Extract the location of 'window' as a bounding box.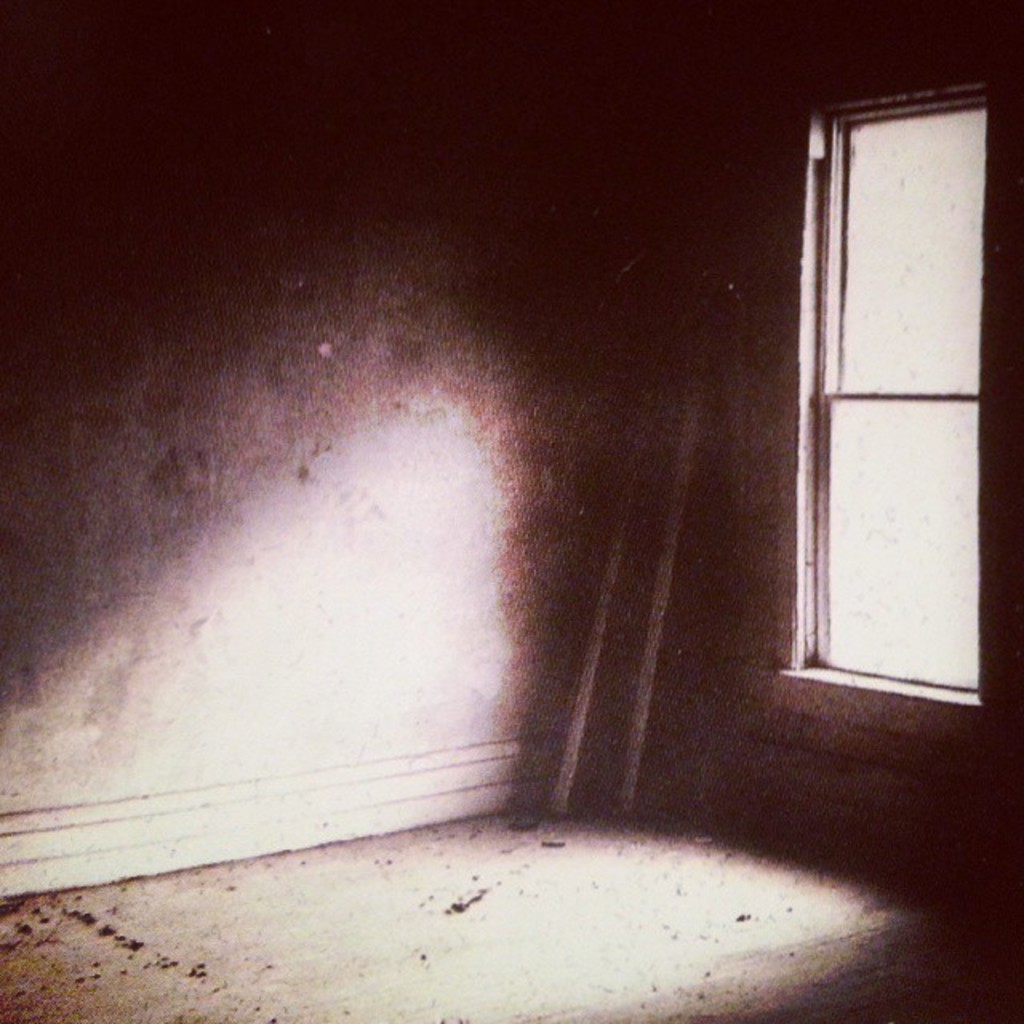
781:62:997:746.
